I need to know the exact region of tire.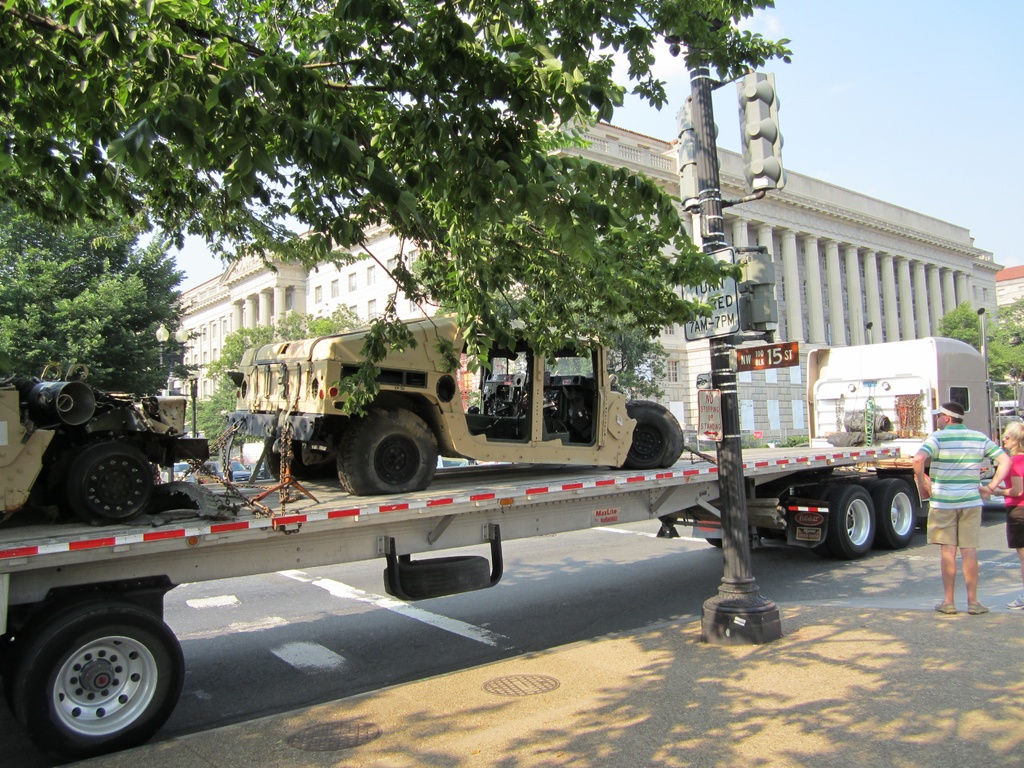
Region: select_region(377, 555, 493, 601).
